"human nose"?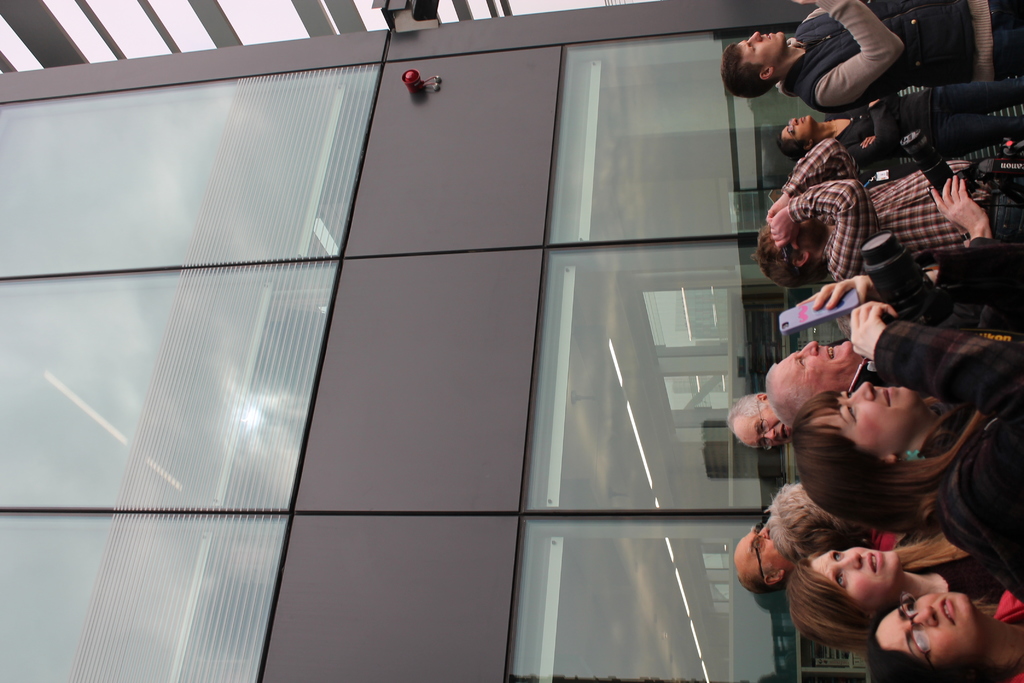
select_region(790, 117, 797, 126)
